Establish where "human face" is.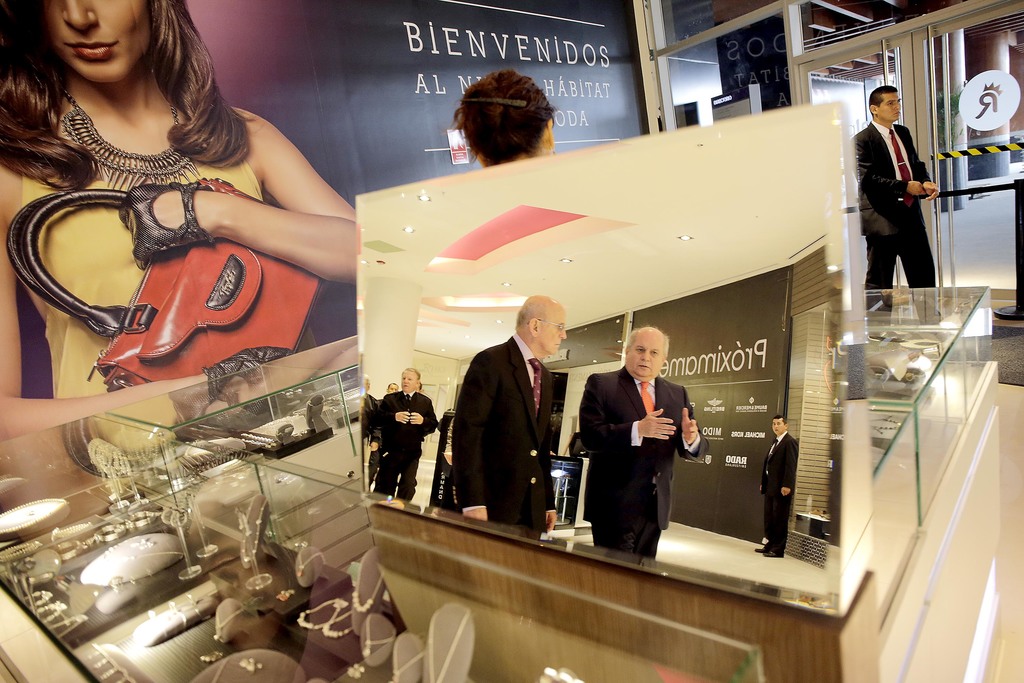
Established at 400/370/417/393.
